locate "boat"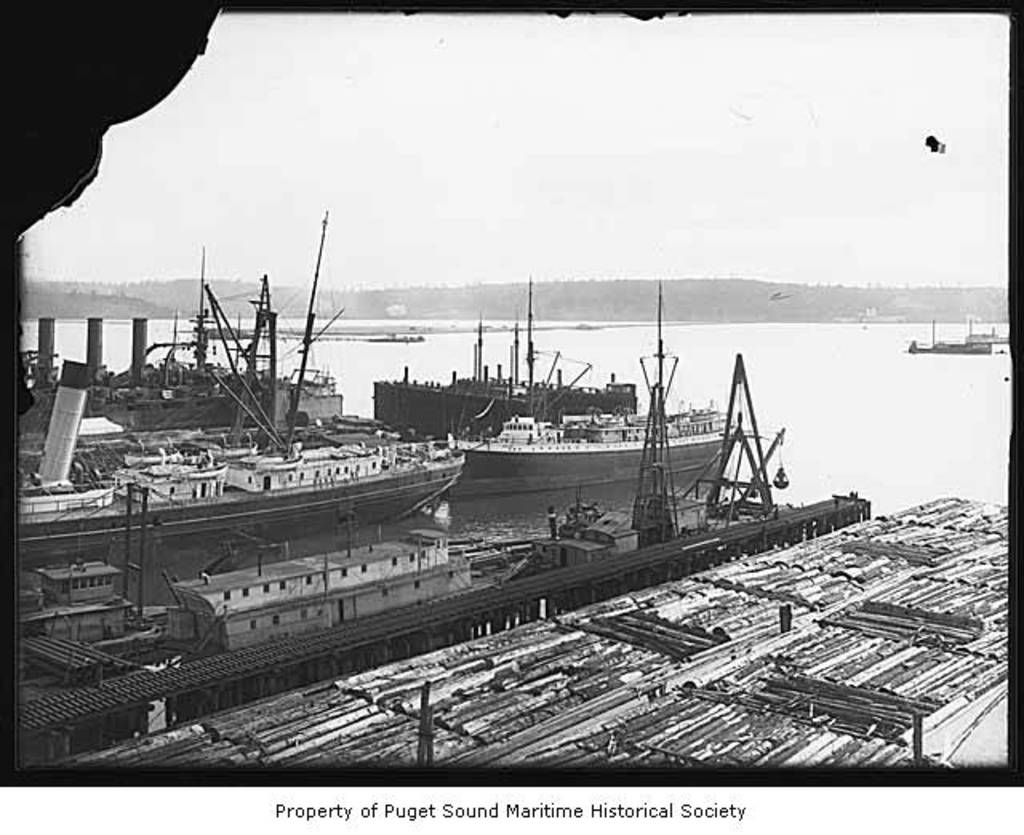
{"x1": 963, "y1": 315, "x2": 1011, "y2": 349}
